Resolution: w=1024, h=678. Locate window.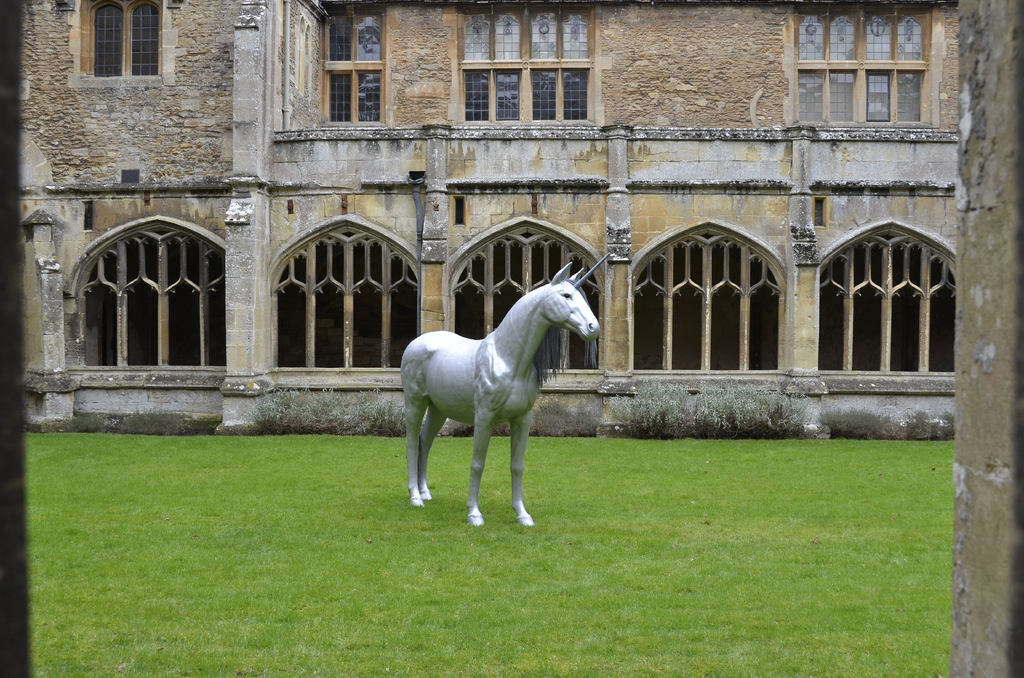
BBox(446, 216, 606, 370).
